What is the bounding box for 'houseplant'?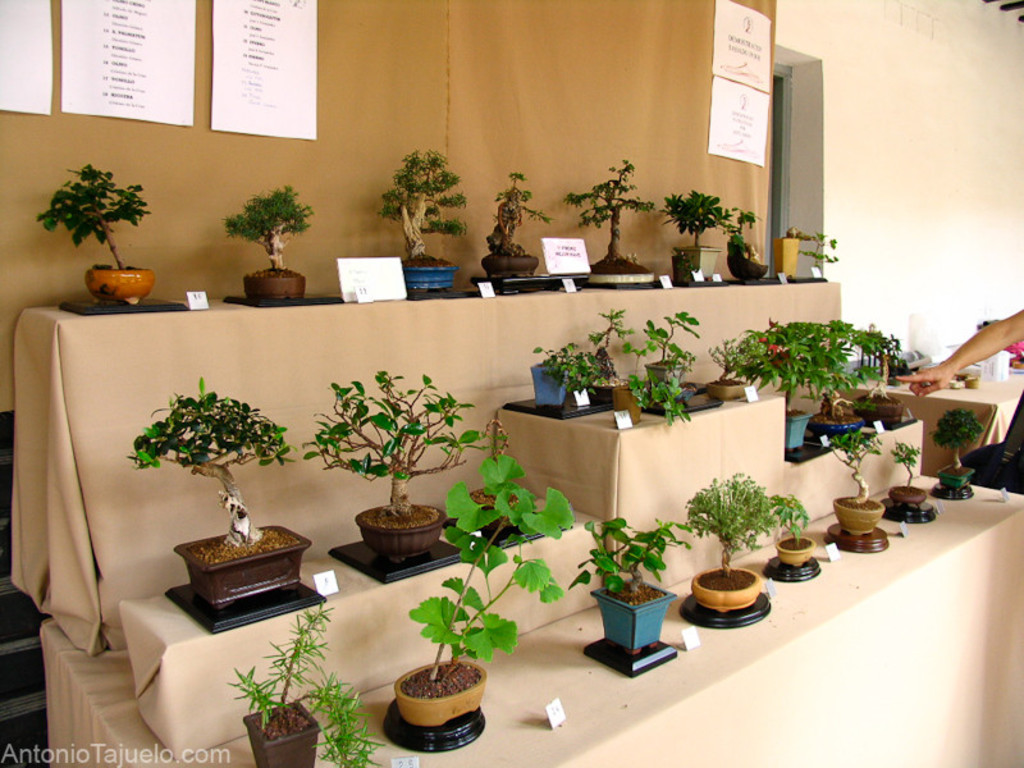
x1=769 y1=312 x2=850 y2=454.
